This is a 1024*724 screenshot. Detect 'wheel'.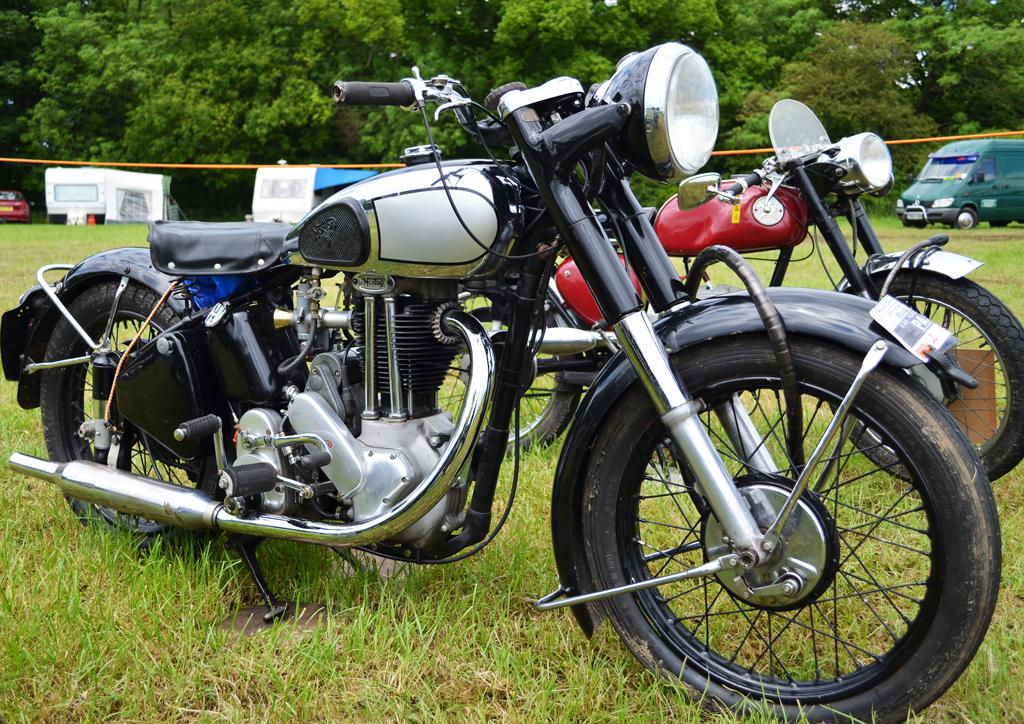
box(457, 284, 584, 459).
